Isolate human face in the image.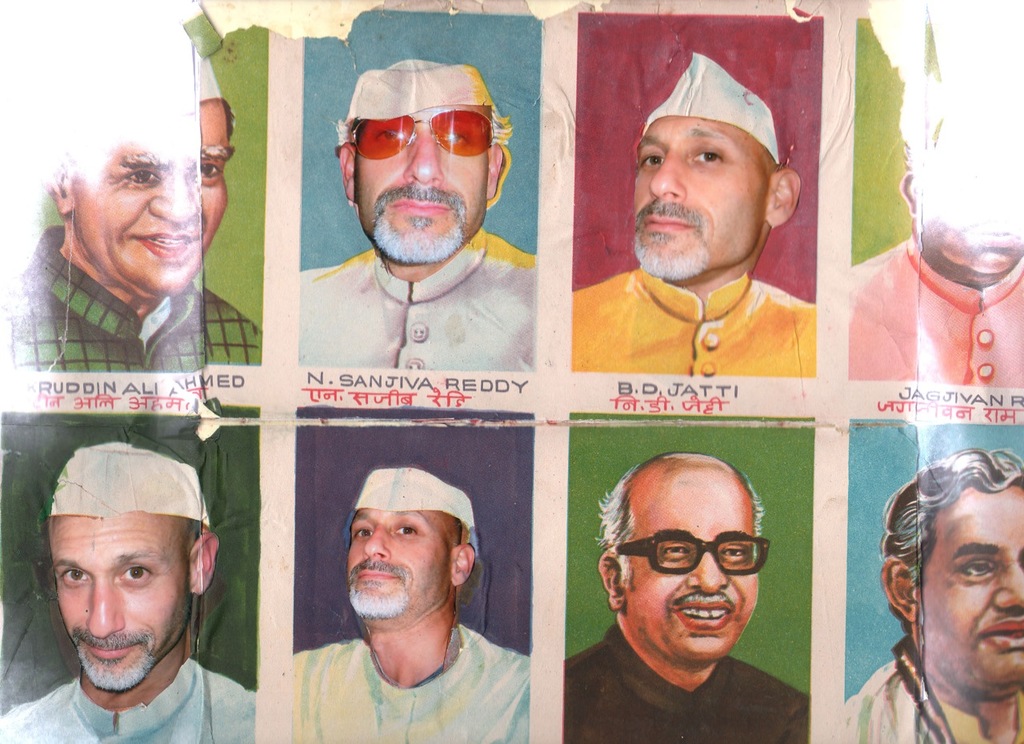
Isolated region: box=[633, 118, 775, 269].
